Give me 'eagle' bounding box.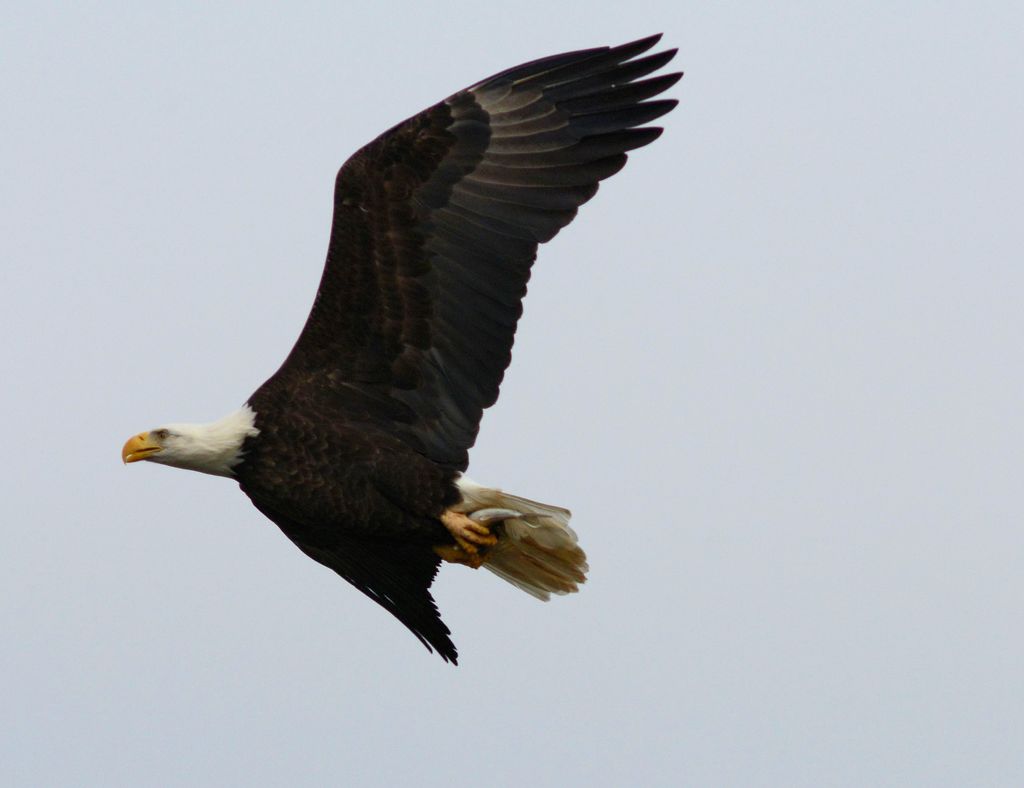
(124, 29, 684, 666).
